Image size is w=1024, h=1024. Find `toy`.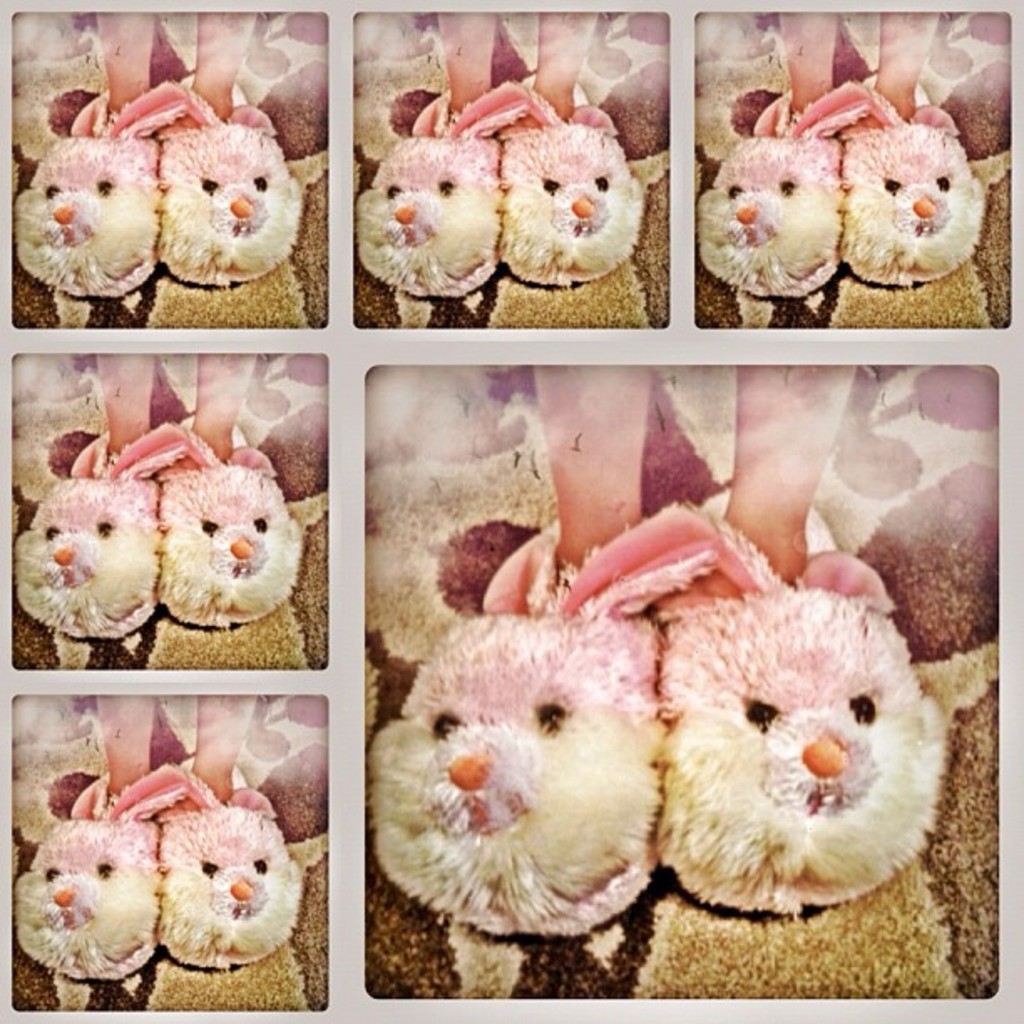
159,443,326,619.
